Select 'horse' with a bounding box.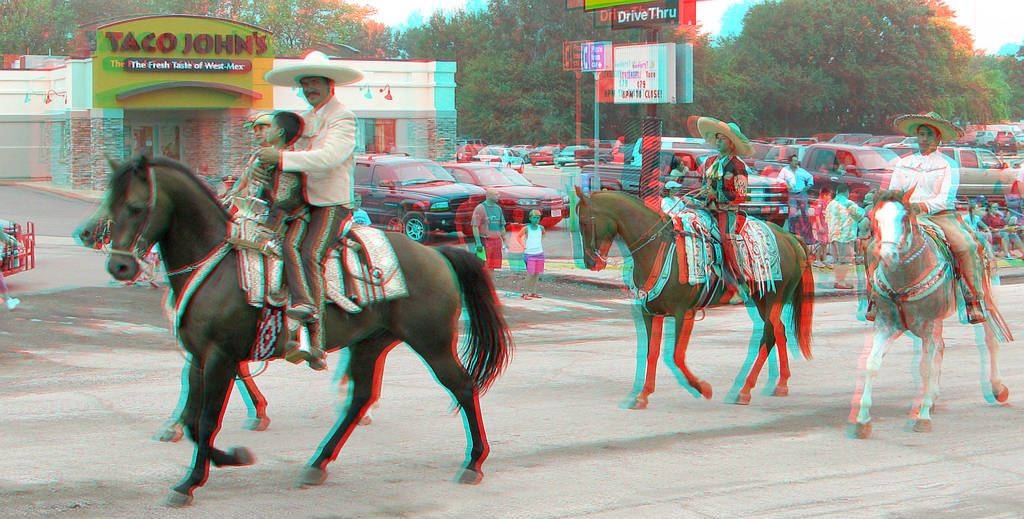
<region>573, 185, 815, 411</region>.
